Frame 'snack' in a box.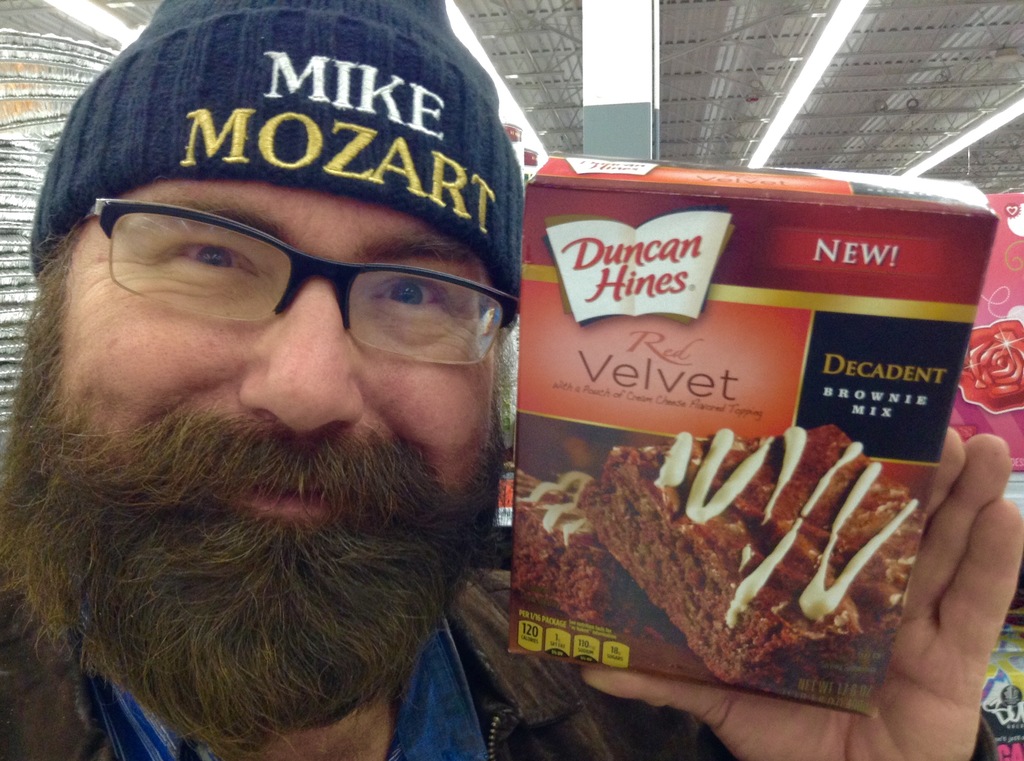
x1=585 y1=422 x2=922 y2=688.
